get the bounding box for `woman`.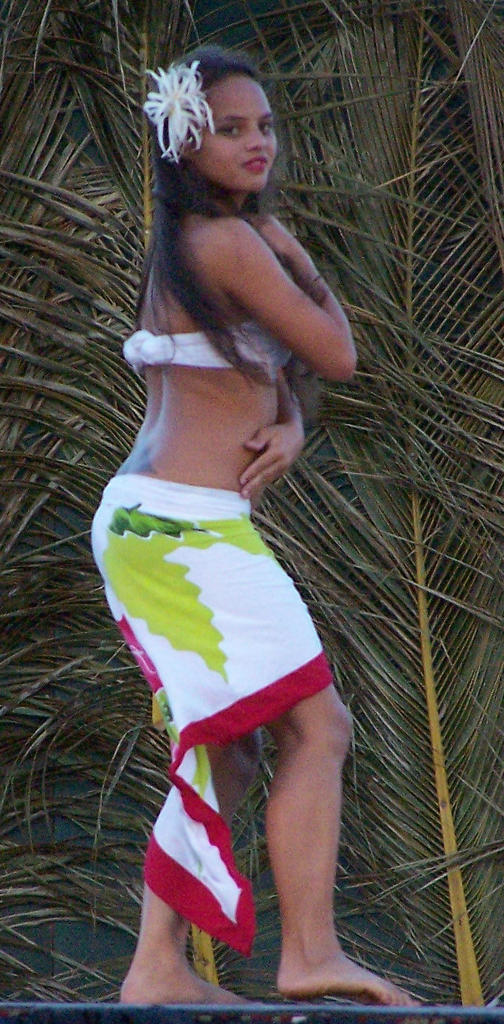
region(75, 44, 361, 1023).
